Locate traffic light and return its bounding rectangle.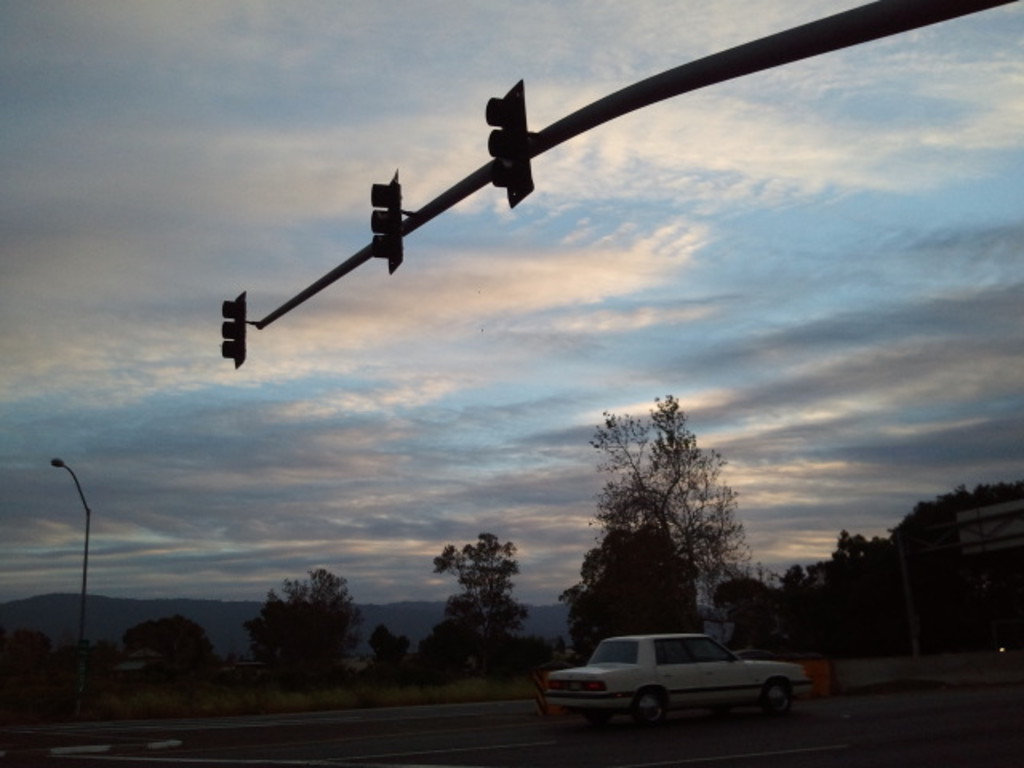
371, 168, 405, 275.
